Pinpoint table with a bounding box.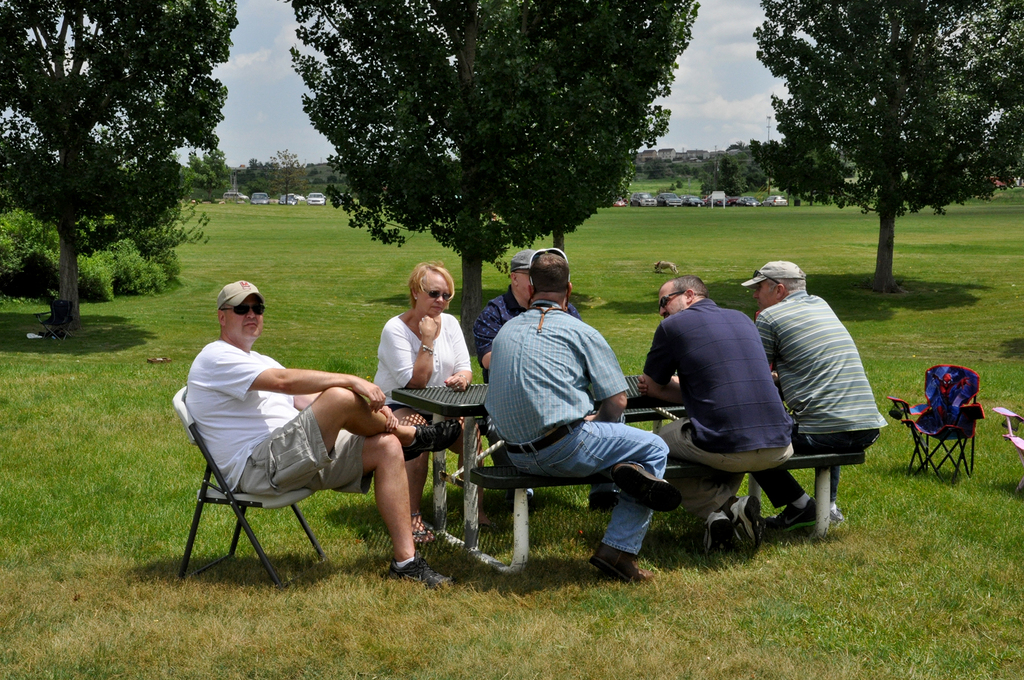
[390, 373, 716, 581].
